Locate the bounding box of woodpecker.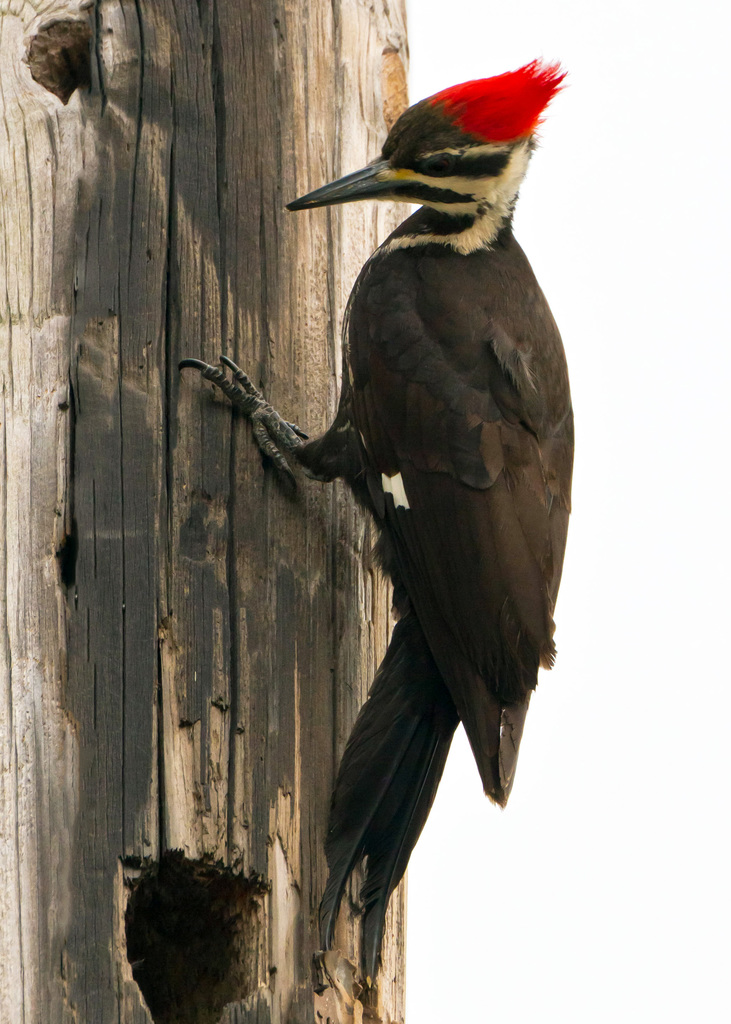
Bounding box: <bbox>177, 52, 577, 982</bbox>.
